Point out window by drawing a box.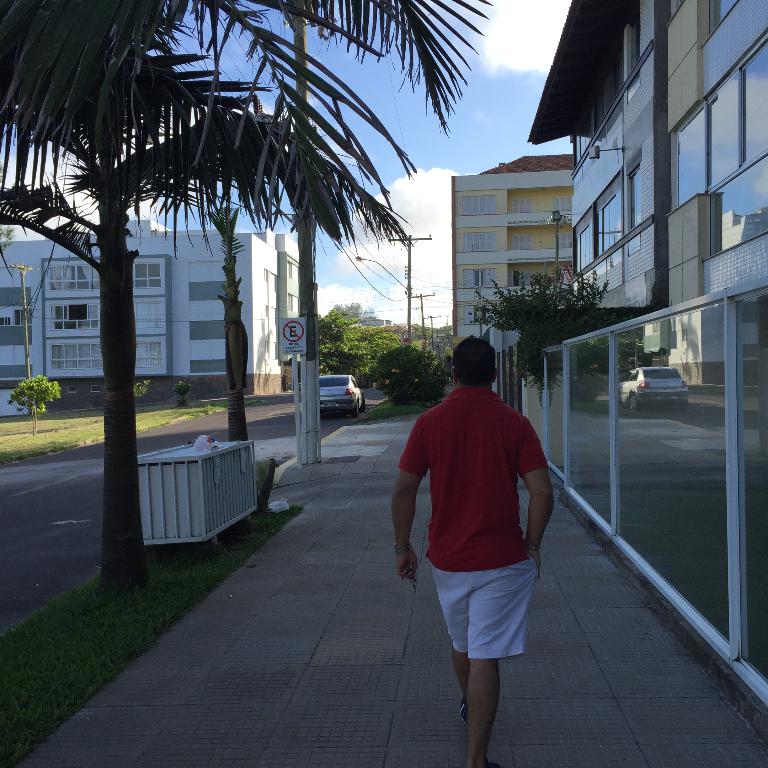
region(516, 233, 534, 249).
